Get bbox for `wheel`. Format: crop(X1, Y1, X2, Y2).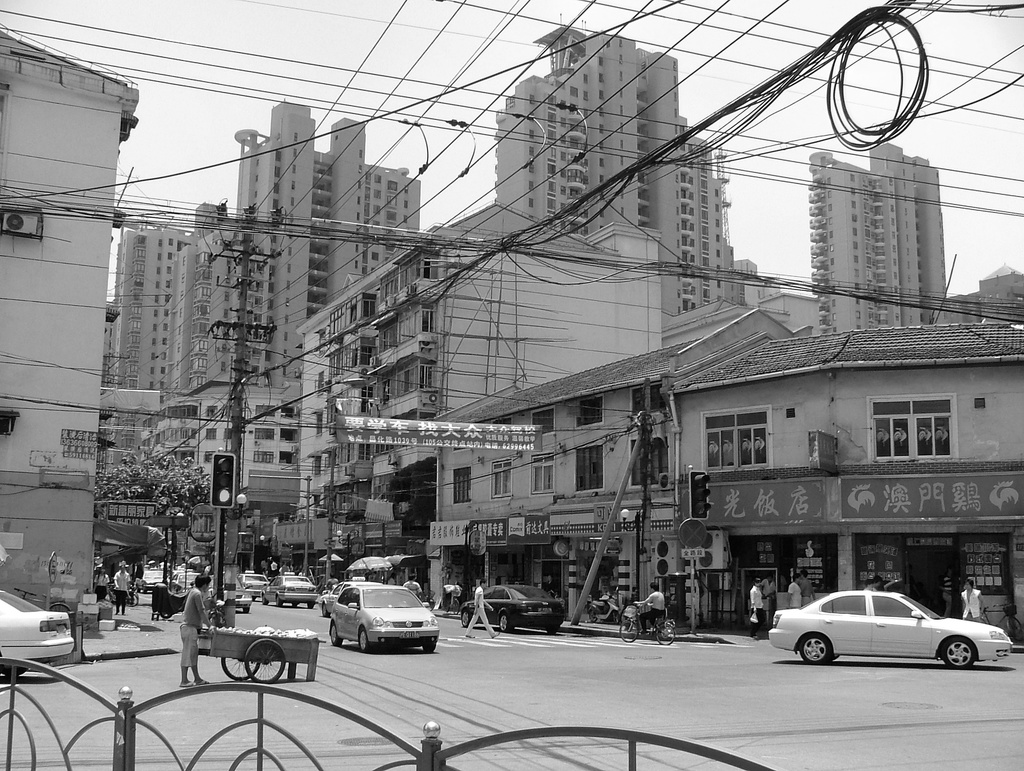
crop(239, 603, 254, 613).
